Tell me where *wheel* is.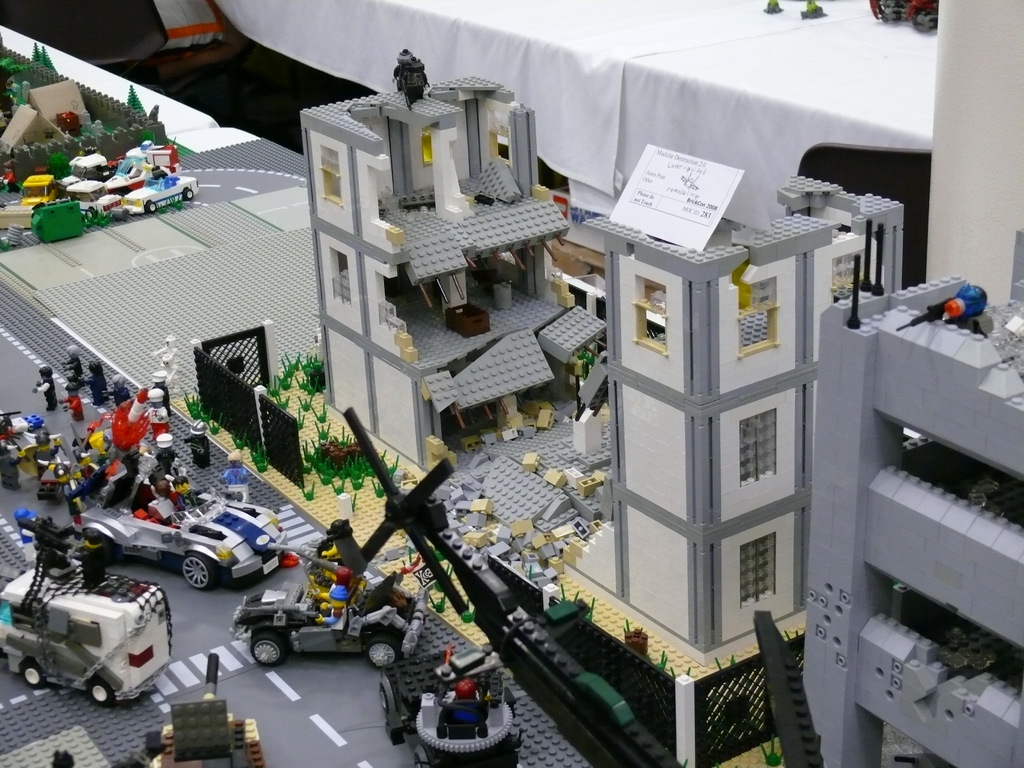
*wheel* is at select_region(185, 189, 191, 198).
